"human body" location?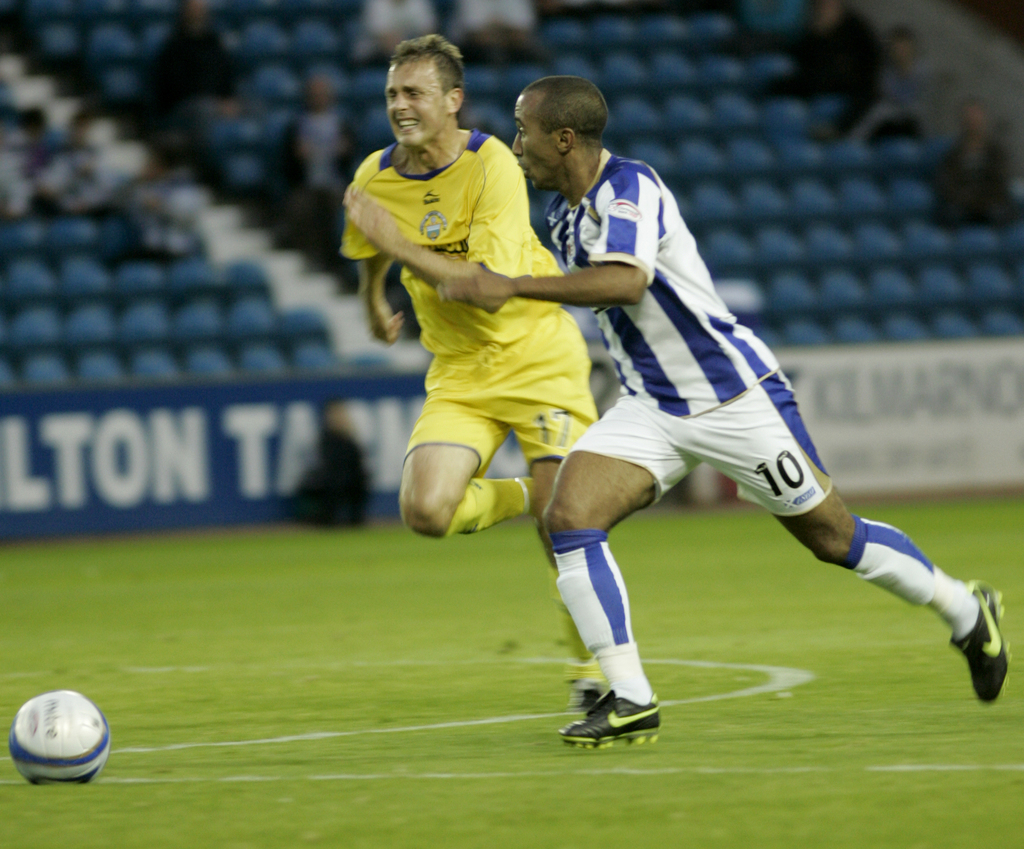
(x1=33, y1=104, x2=131, y2=210)
